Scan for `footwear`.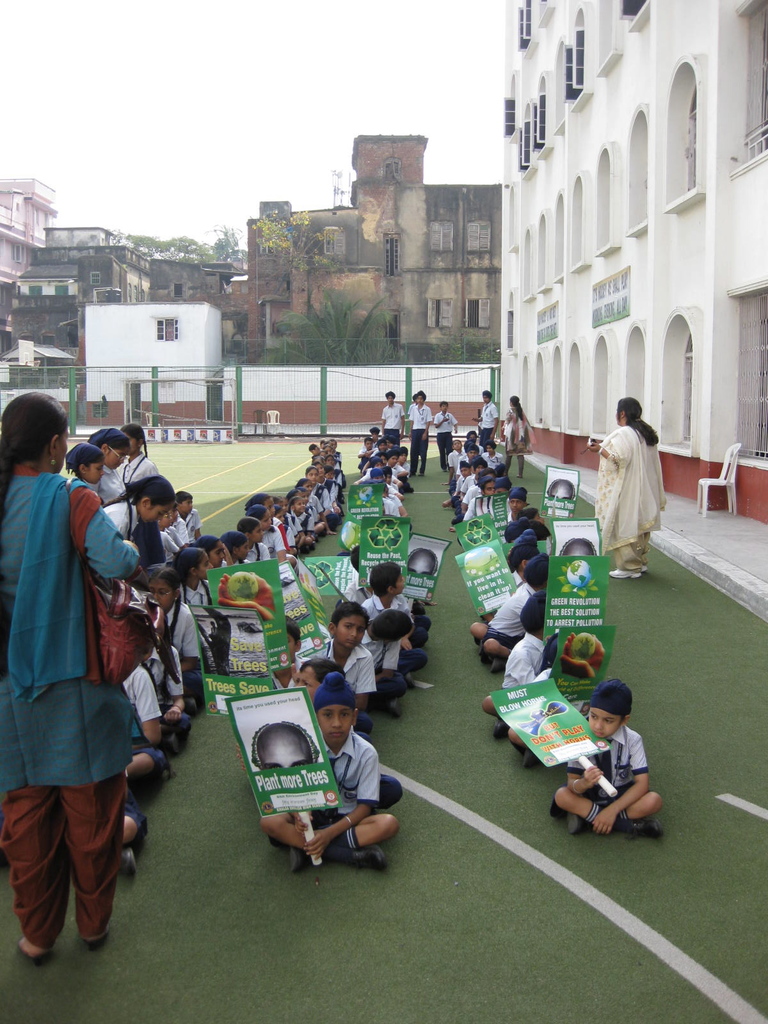
Scan result: x1=118 y1=847 x2=140 y2=879.
